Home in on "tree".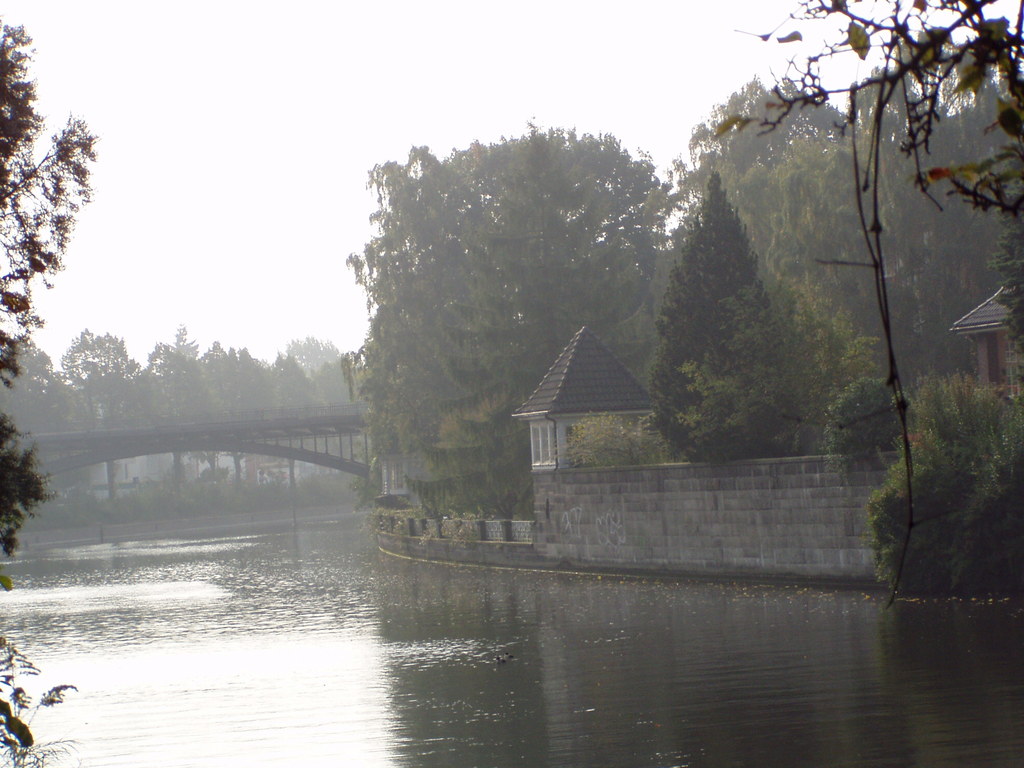
Homed in at region(630, 166, 794, 470).
